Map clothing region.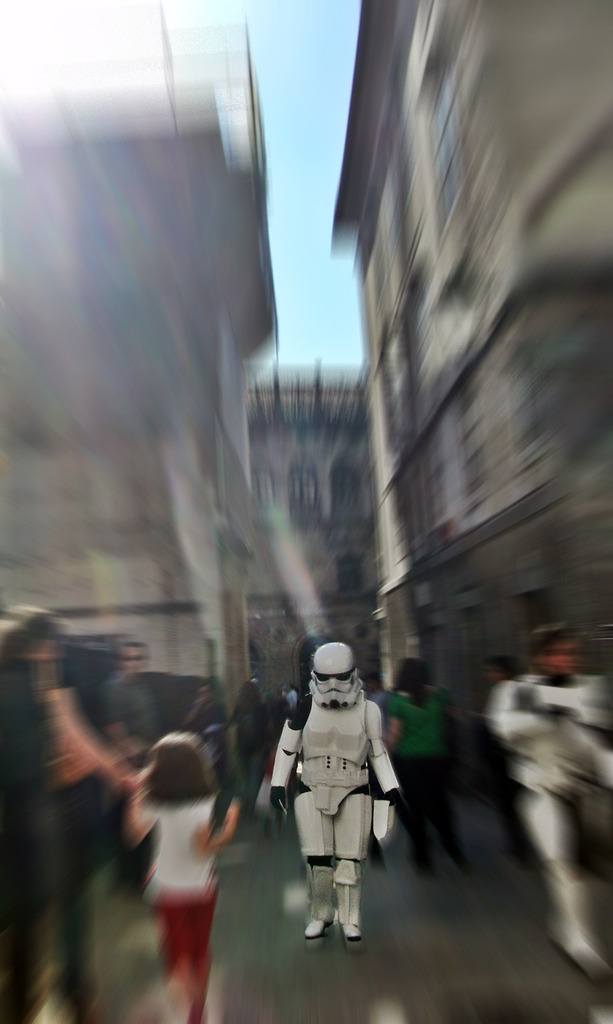
Mapped to [143, 786, 236, 1015].
